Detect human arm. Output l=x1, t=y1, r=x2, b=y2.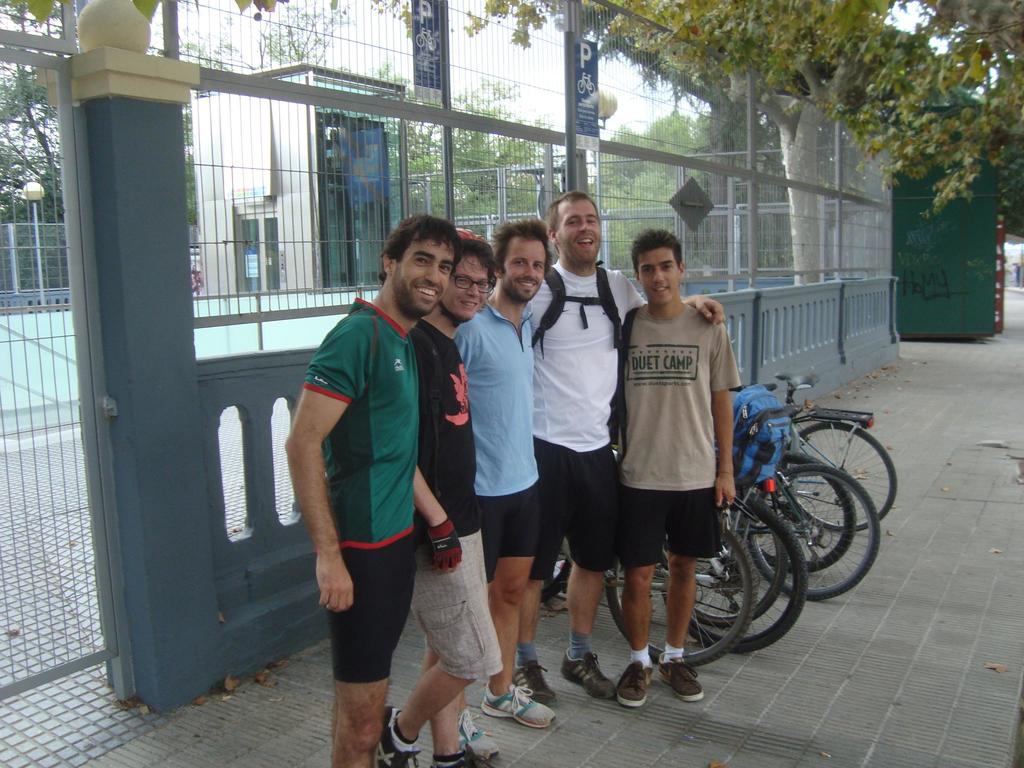
l=680, t=273, r=730, b=325.
